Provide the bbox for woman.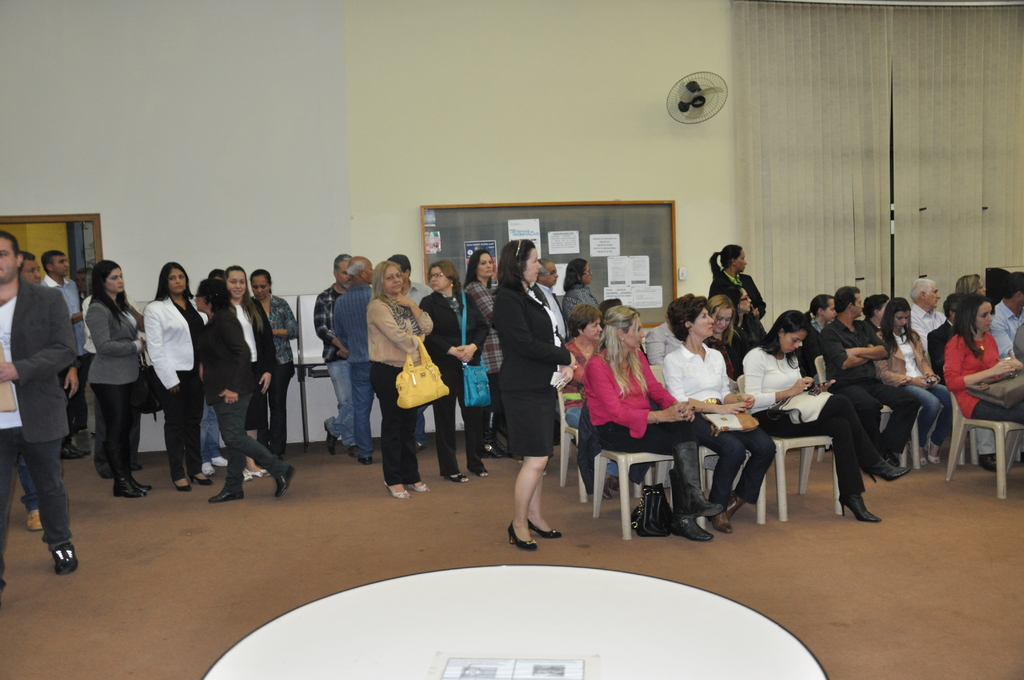
875:298:956:469.
